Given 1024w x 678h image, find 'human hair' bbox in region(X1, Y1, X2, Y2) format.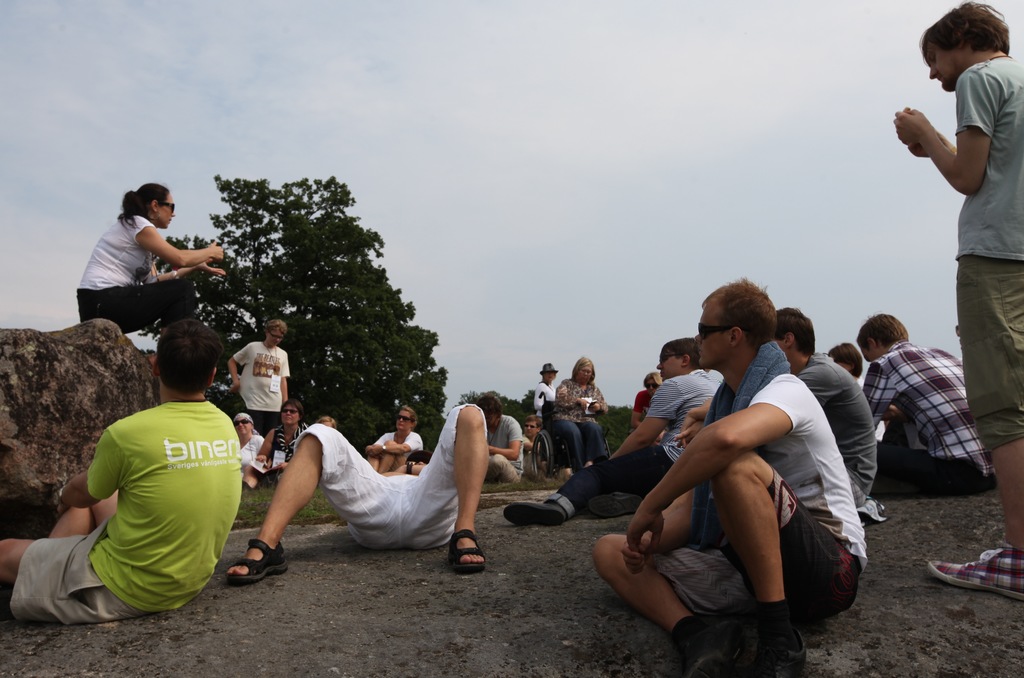
region(774, 306, 822, 359).
